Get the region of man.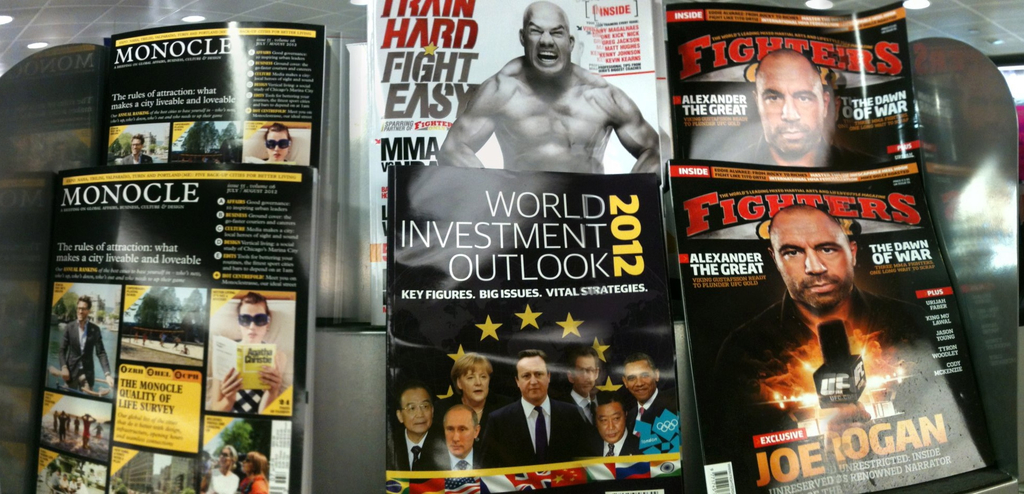
bbox=[384, 381, 439, 476].
